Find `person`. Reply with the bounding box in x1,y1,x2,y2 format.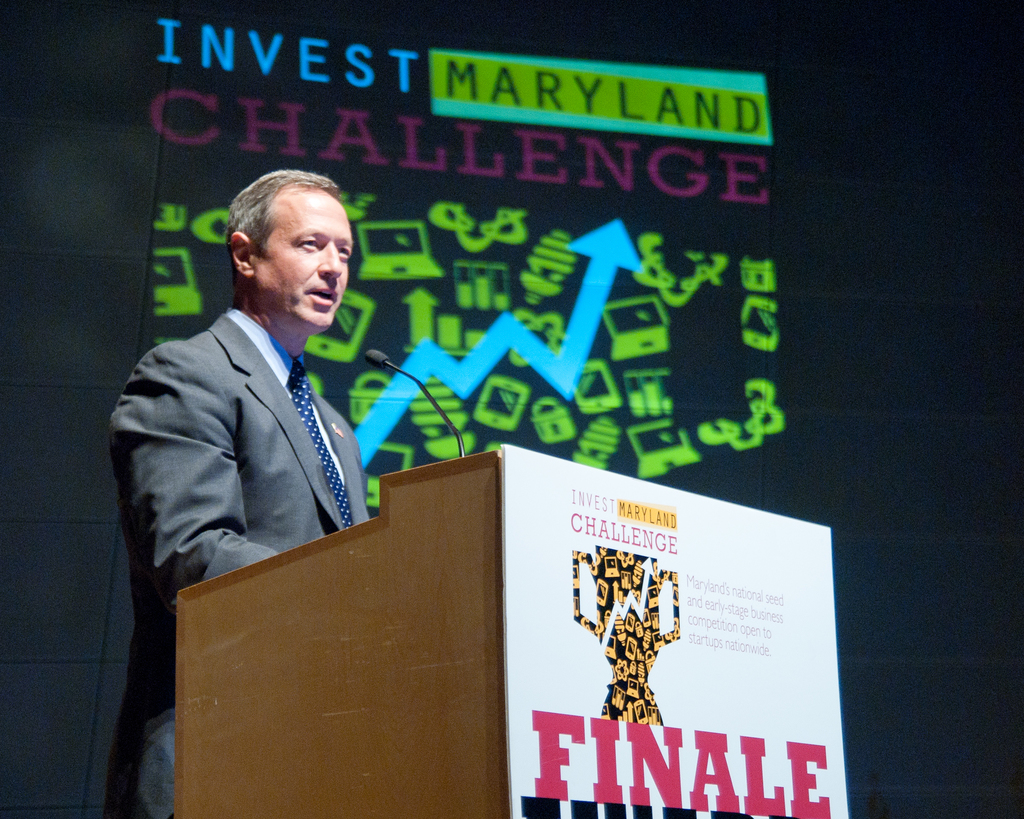
115,151,398,664.
